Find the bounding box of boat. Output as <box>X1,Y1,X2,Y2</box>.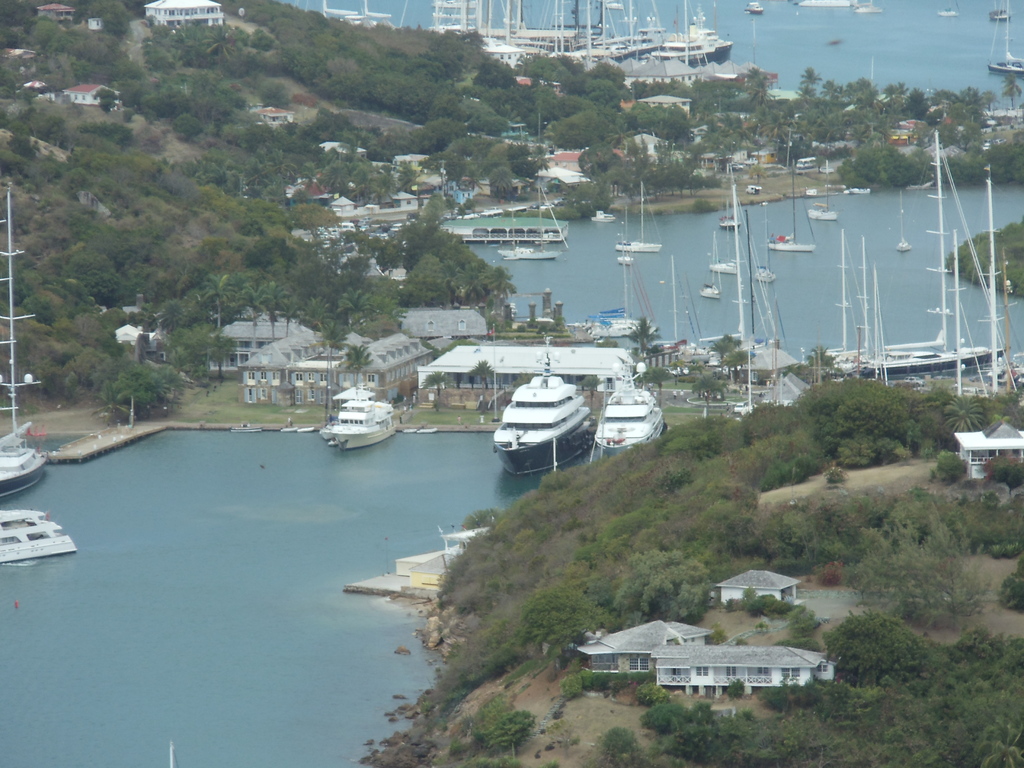
<box>588,255,652,337</box>.
